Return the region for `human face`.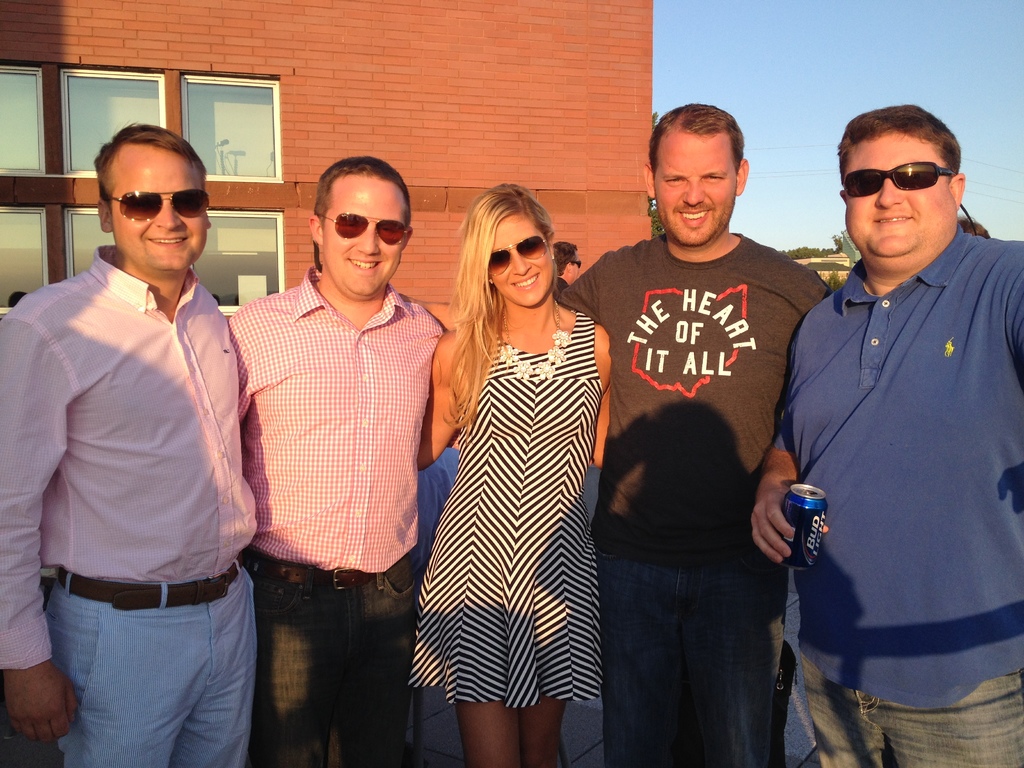
(659, 131, 734, 249).
